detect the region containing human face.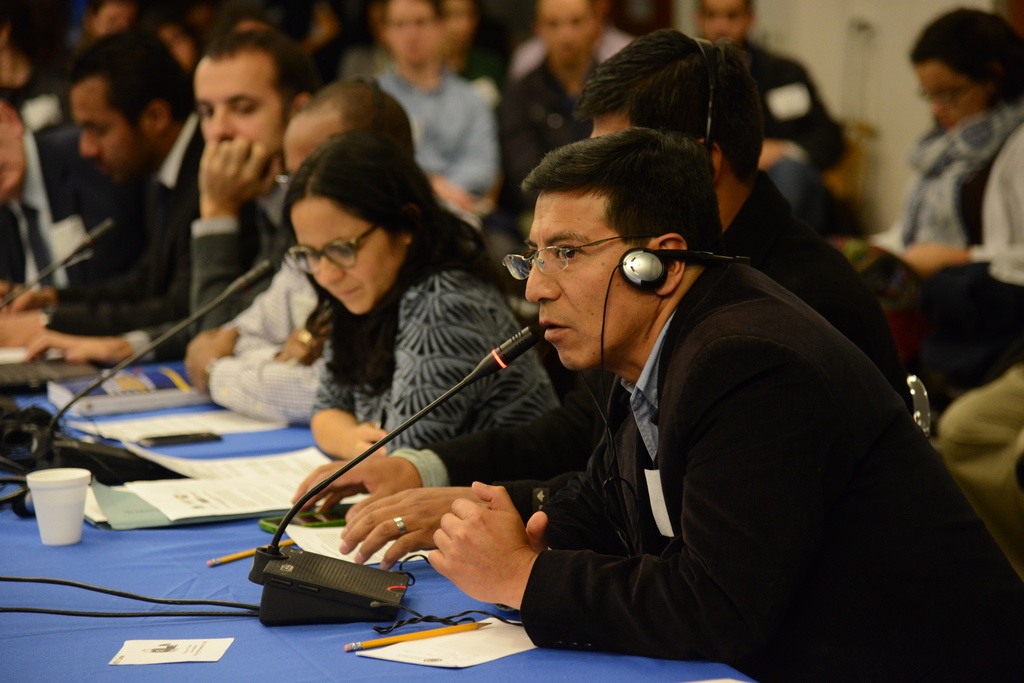
rect(81, 81, 150, 179).
